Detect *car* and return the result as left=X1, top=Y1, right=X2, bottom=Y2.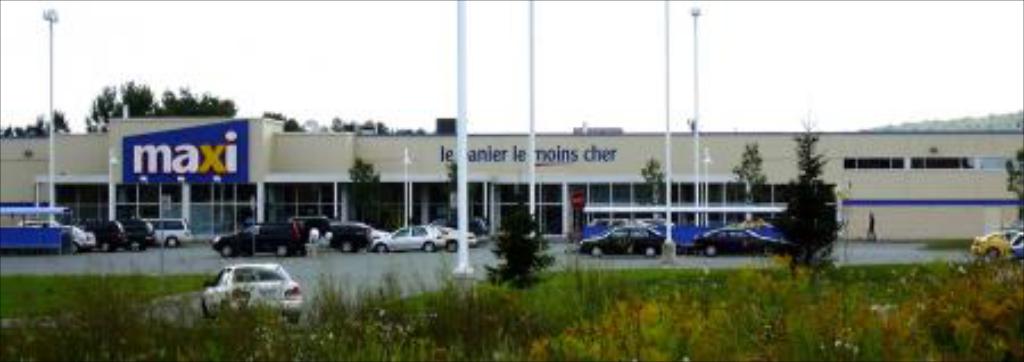
left=692, top=228, right=787, bottom=257.
